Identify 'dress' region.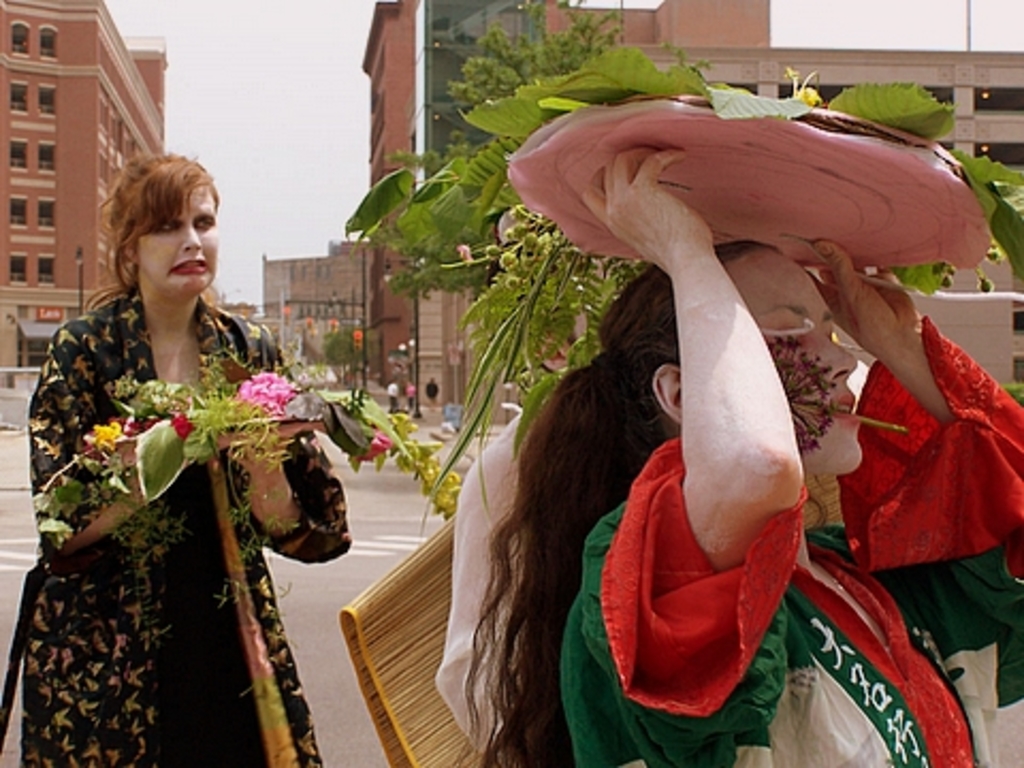
Region: {"left": 563, "top": 316, "right": 1022, "bottom": 766}.
